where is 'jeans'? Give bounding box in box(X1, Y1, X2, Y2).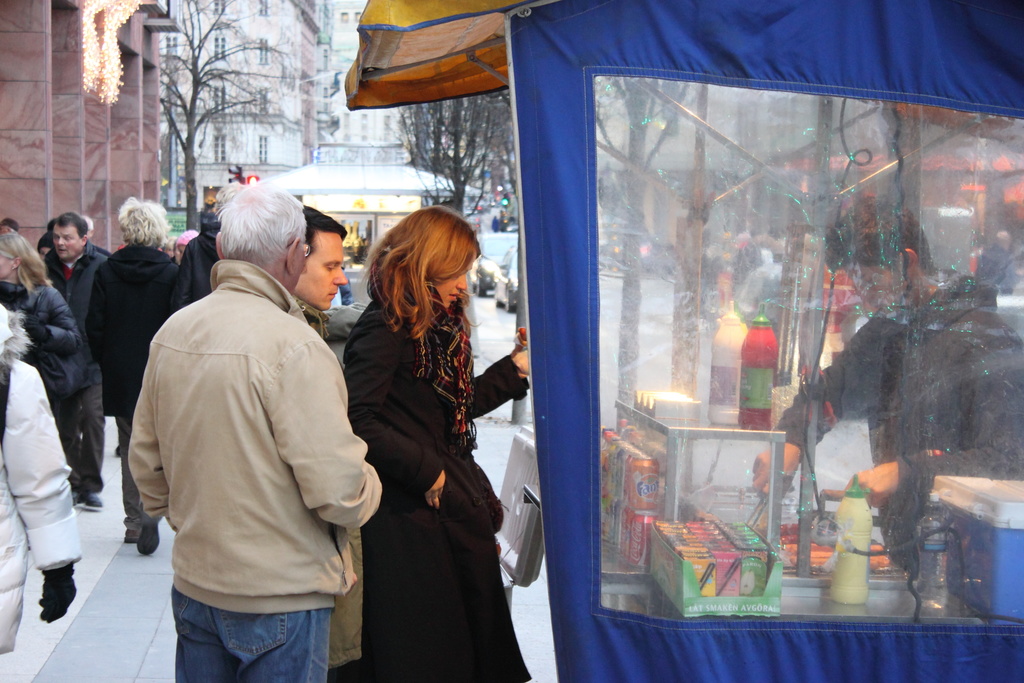
box(148, 565, 374, 668).
